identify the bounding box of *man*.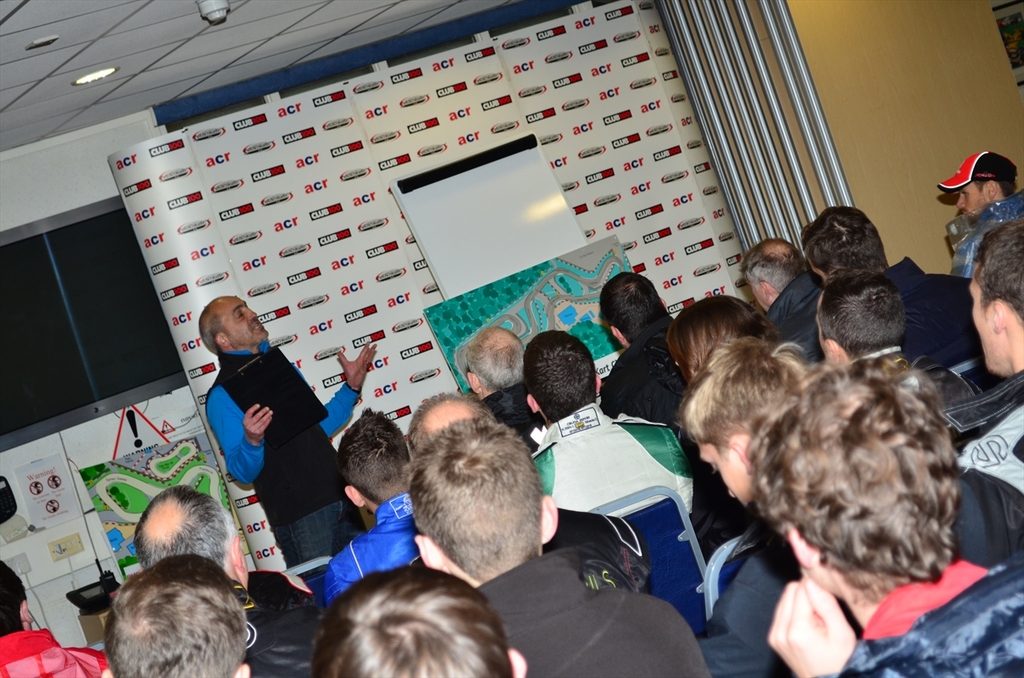
bbox=[932, 148, 1023, 288].
